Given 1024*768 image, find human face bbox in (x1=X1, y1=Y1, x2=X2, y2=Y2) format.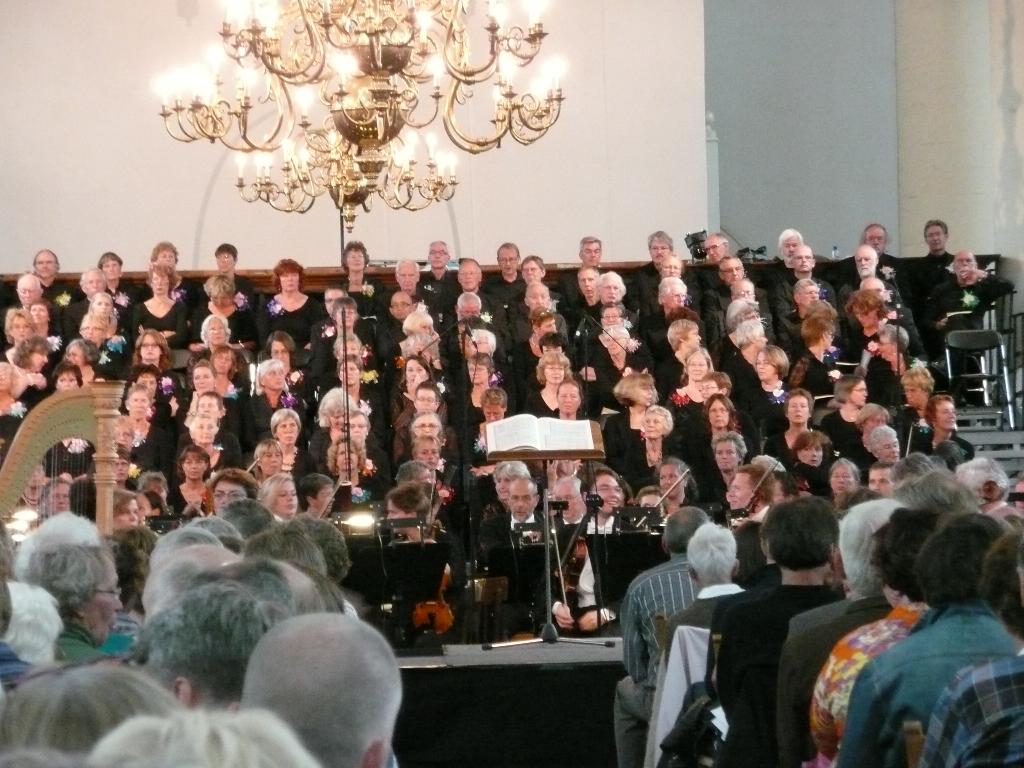
(x1=147, y1=483, x2=168, y2=507).
